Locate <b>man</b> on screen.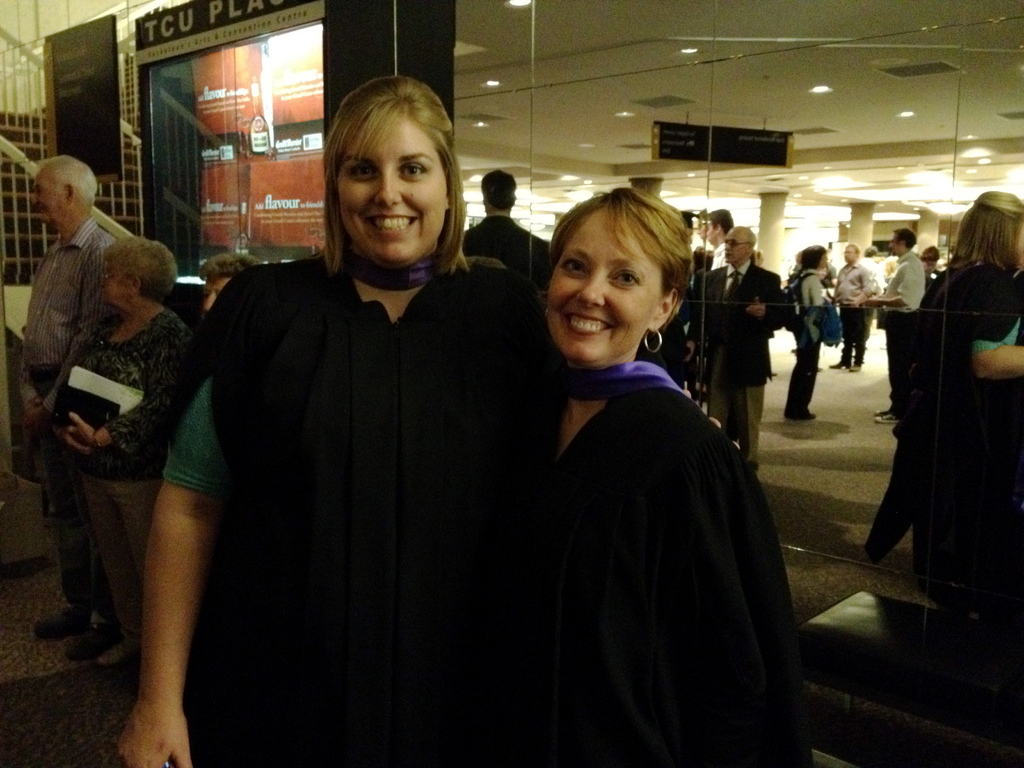
On screen at rect(866, 230, 928, 423).
